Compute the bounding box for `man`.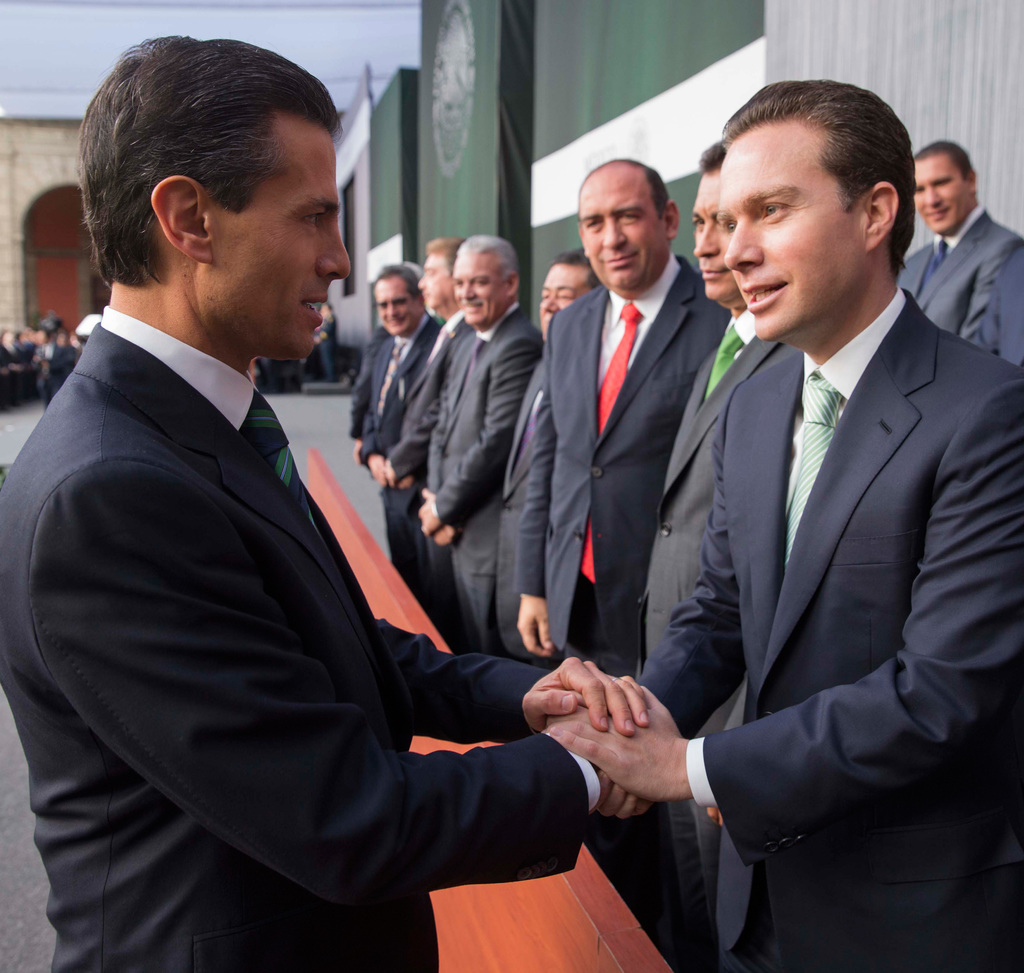
[488,251,600,646].
